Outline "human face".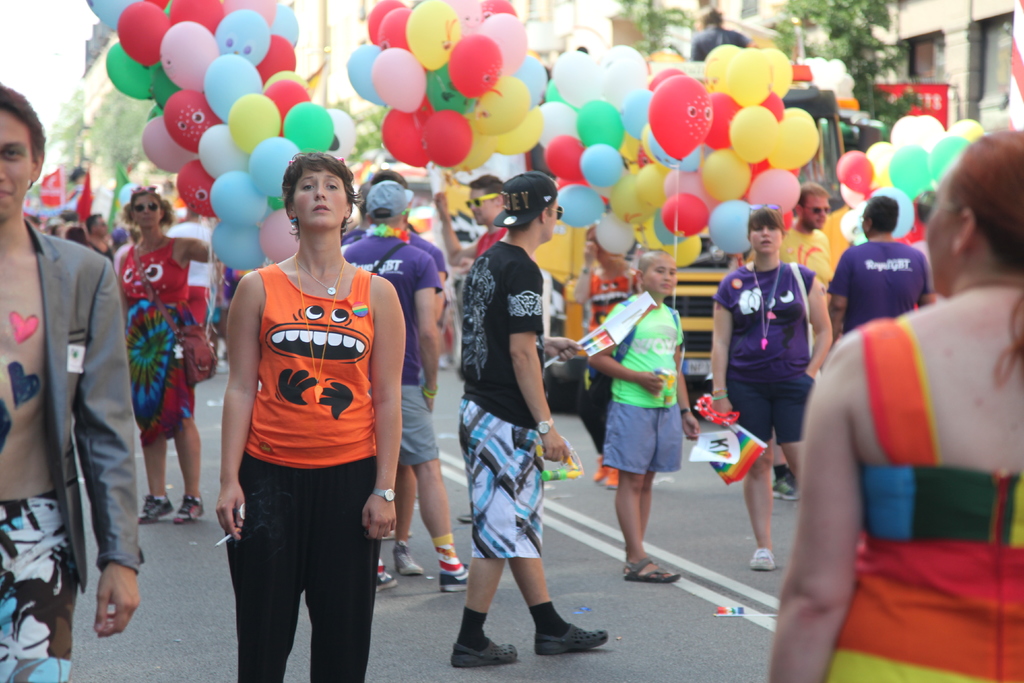
Outline: Rect(0, 108, 33, 218).
